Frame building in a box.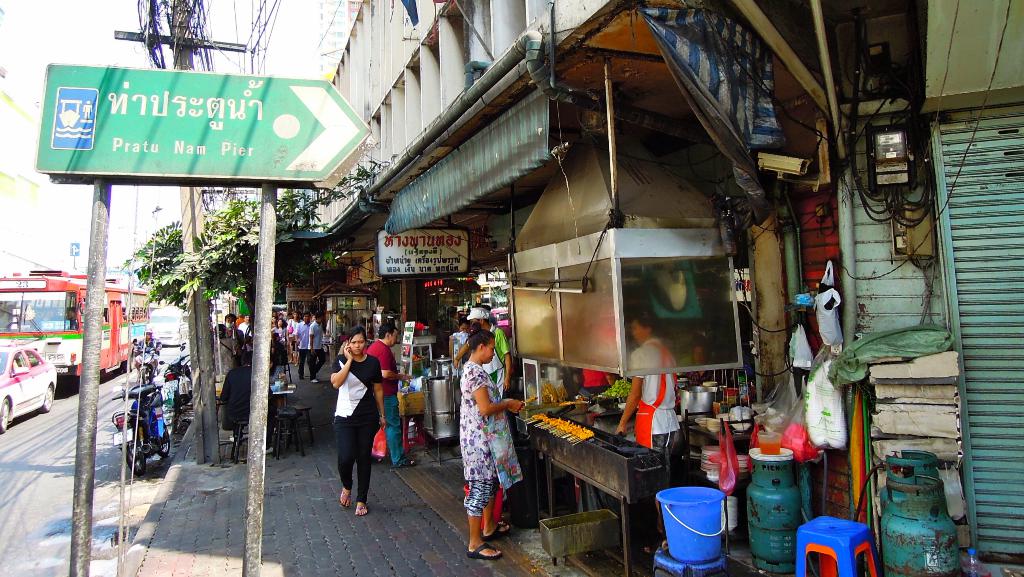
(left=278, top=0, right=1023, bottom=576).
